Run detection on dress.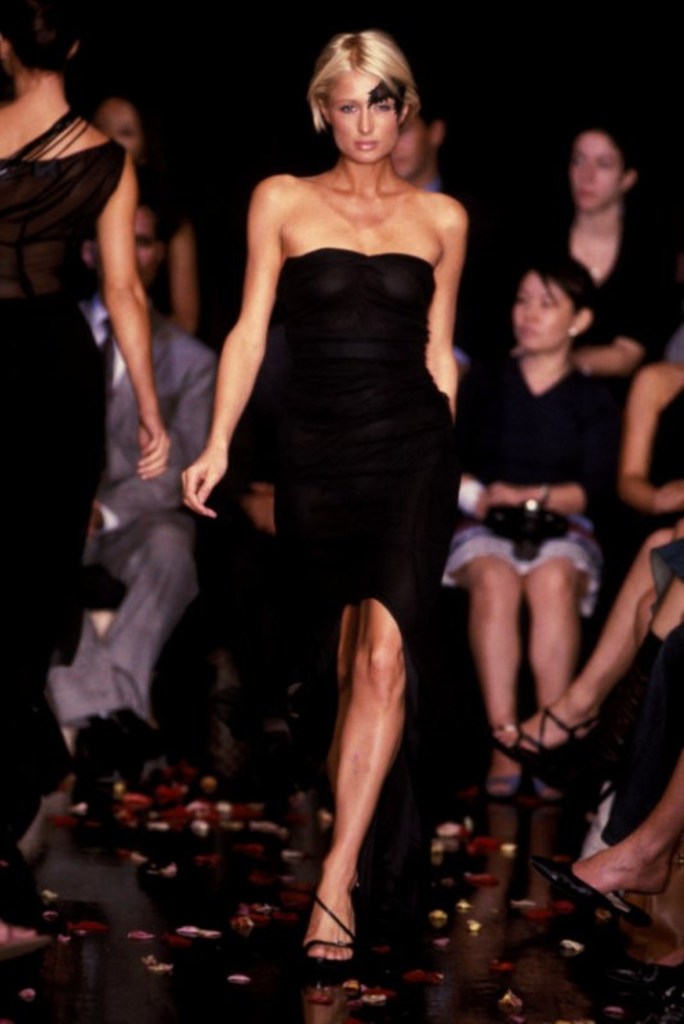
Result: {"x1": 0, "y1": 105, "x2": 129, "y2": 673}.
